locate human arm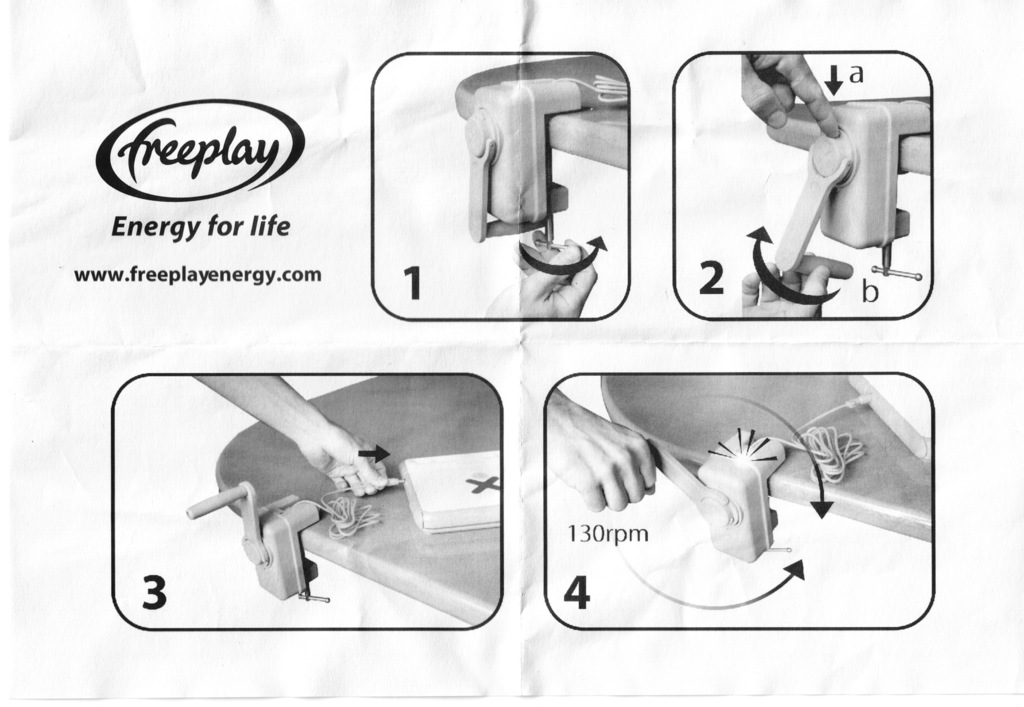
bbox=(740, 238, 831, 329)
